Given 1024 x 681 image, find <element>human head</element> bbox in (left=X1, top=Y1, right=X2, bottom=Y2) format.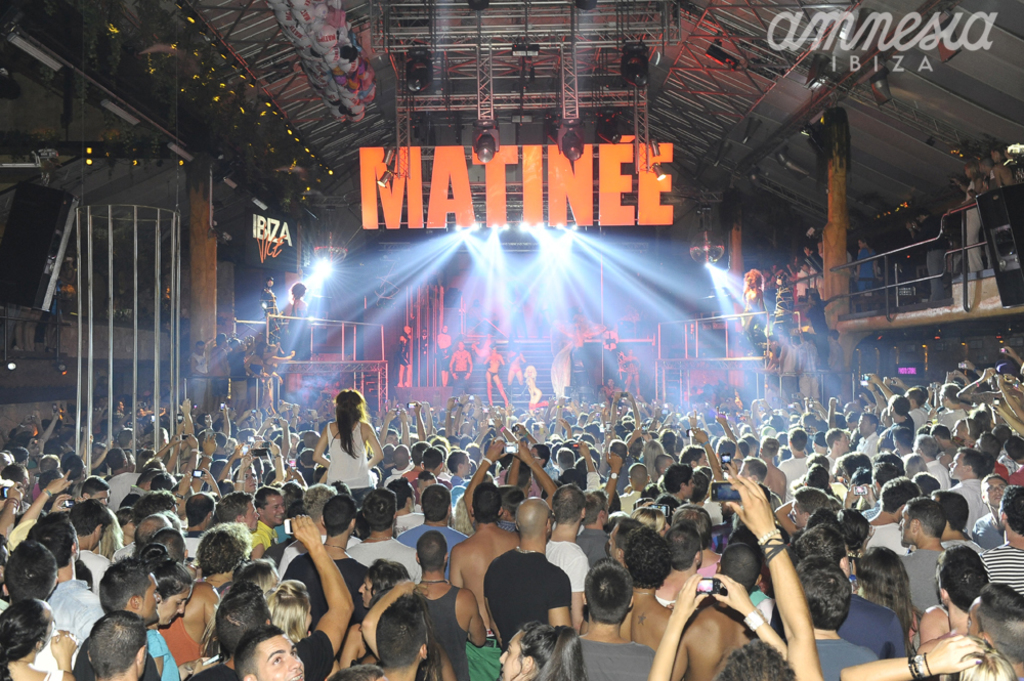
(left=152, top=564, right=195, bottom=632).
